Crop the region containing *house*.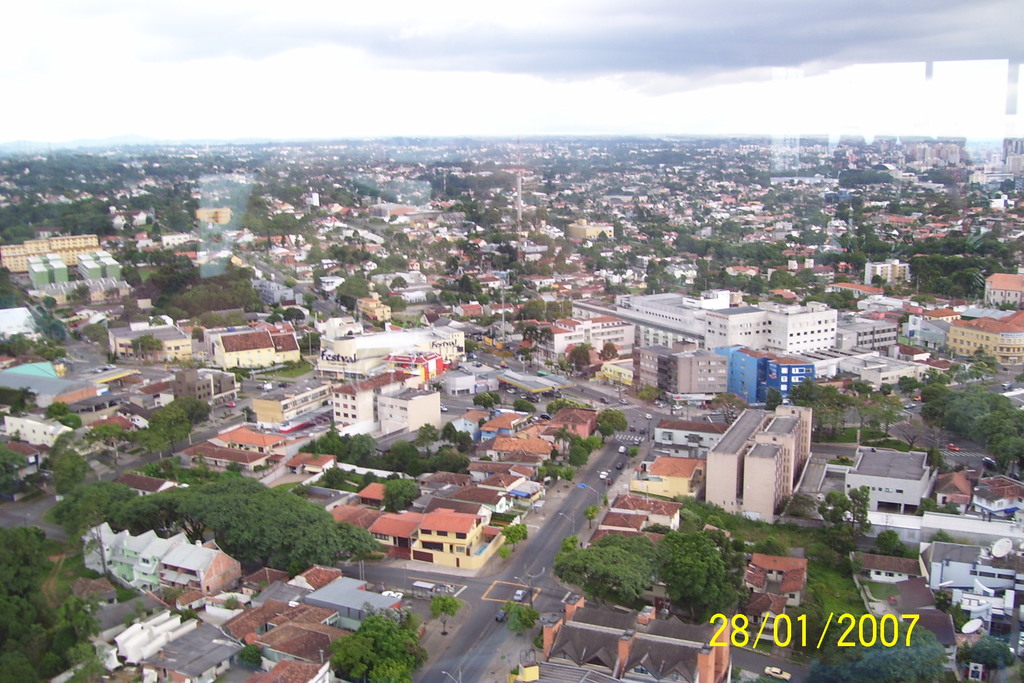
Crop region: box(407, 506, 503, 569).
